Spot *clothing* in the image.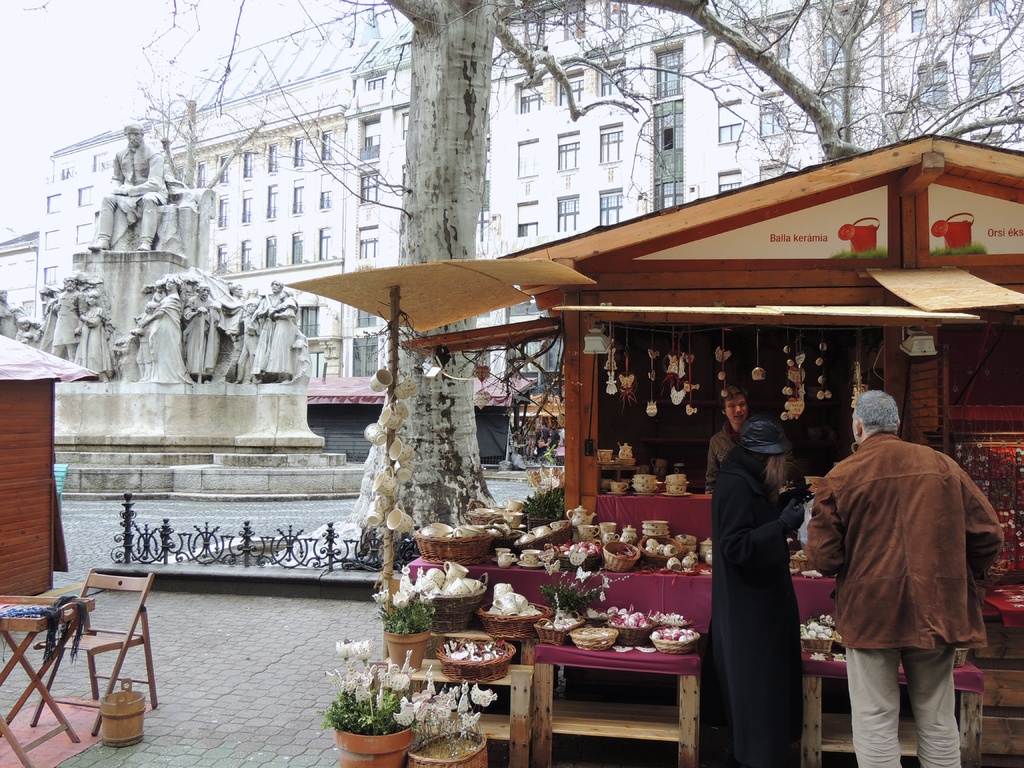
*clothing* found at (708,384,826,754).
